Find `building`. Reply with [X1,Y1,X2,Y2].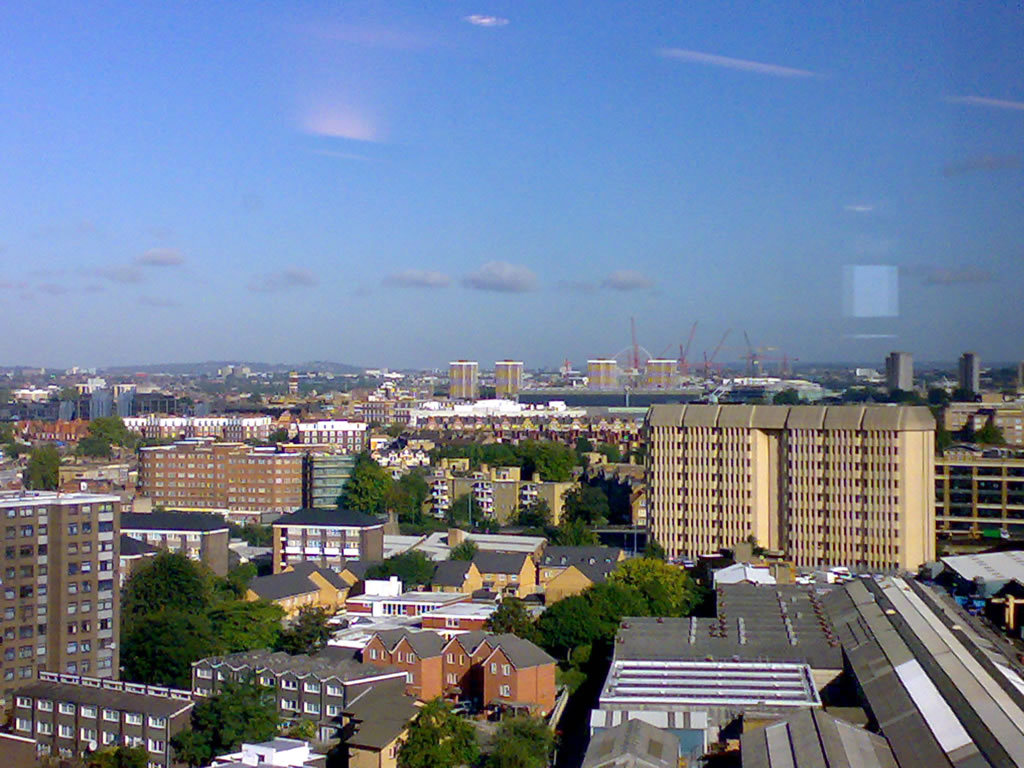
[884,348,915,392].
